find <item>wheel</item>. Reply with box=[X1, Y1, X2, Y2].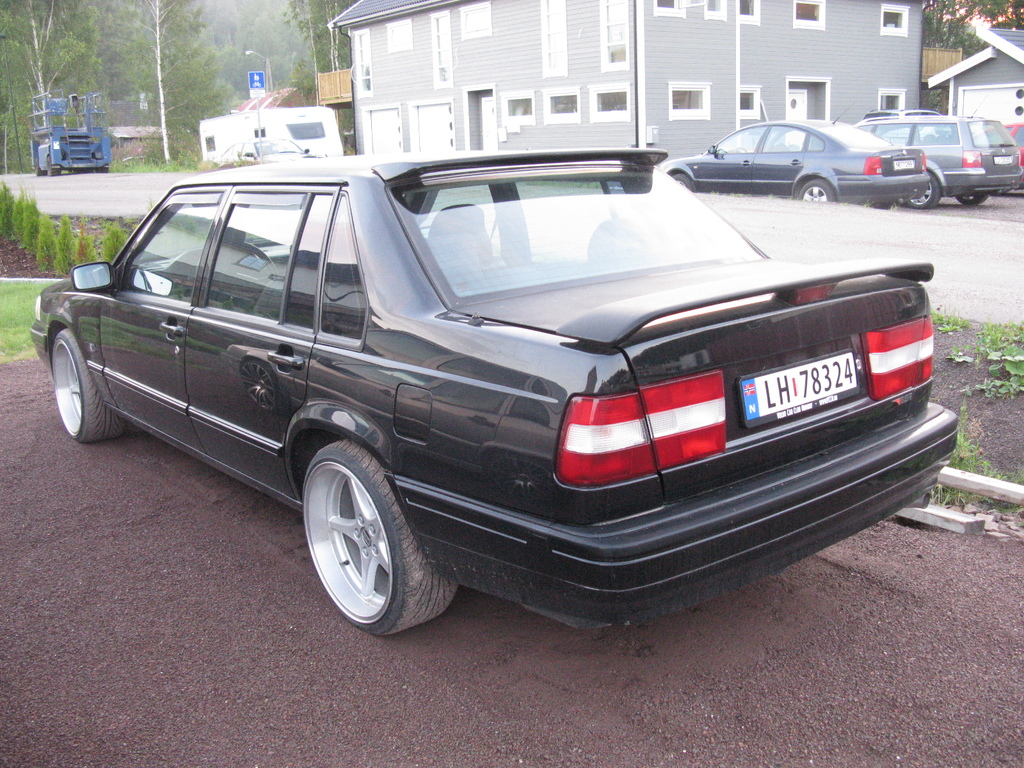
box=[734, 146, 747, 152].
